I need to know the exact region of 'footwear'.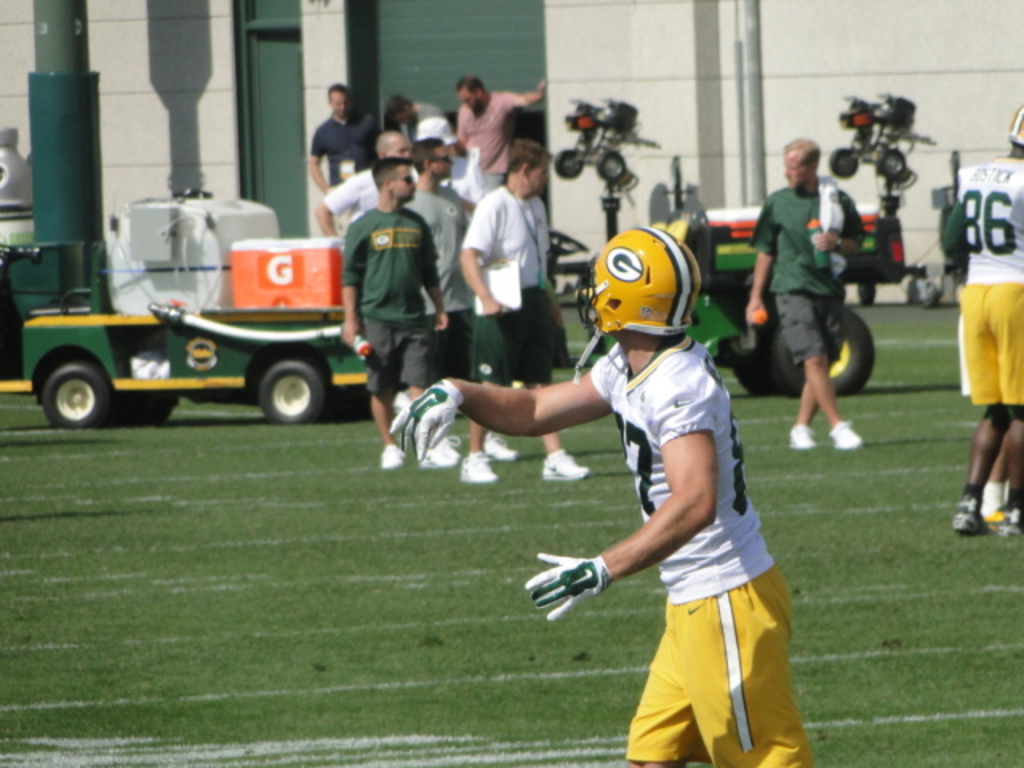
Region: 483:432:517:456.
